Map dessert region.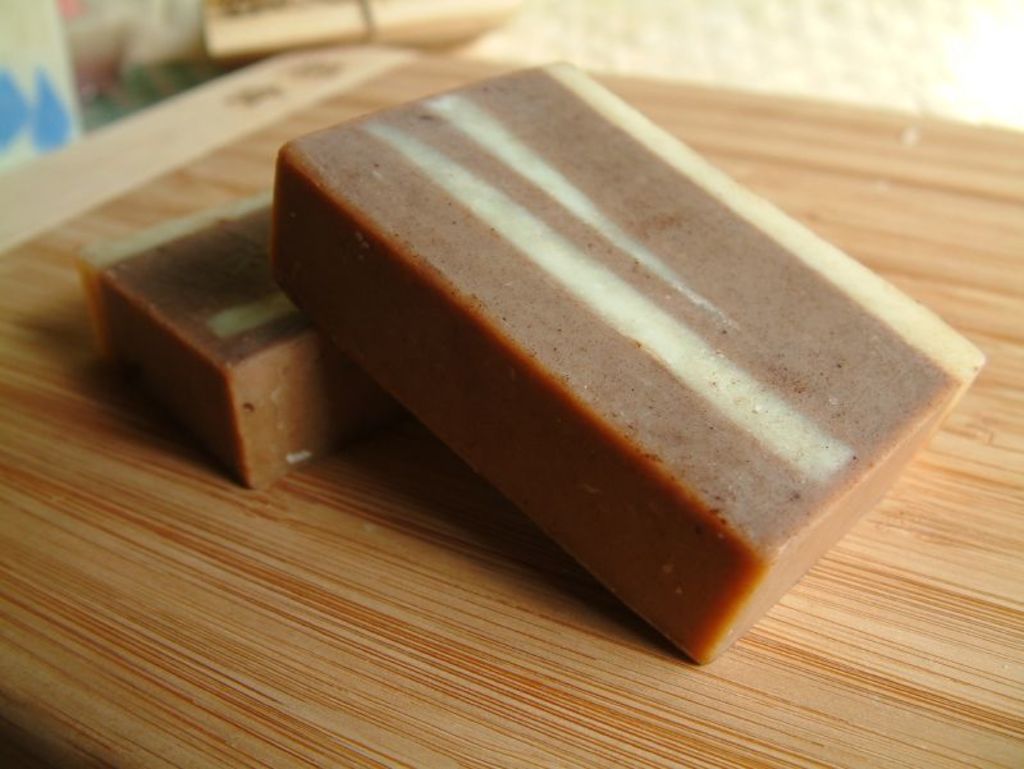
Mapped to [x1=244, y1=40, x2=975, y2=656].
